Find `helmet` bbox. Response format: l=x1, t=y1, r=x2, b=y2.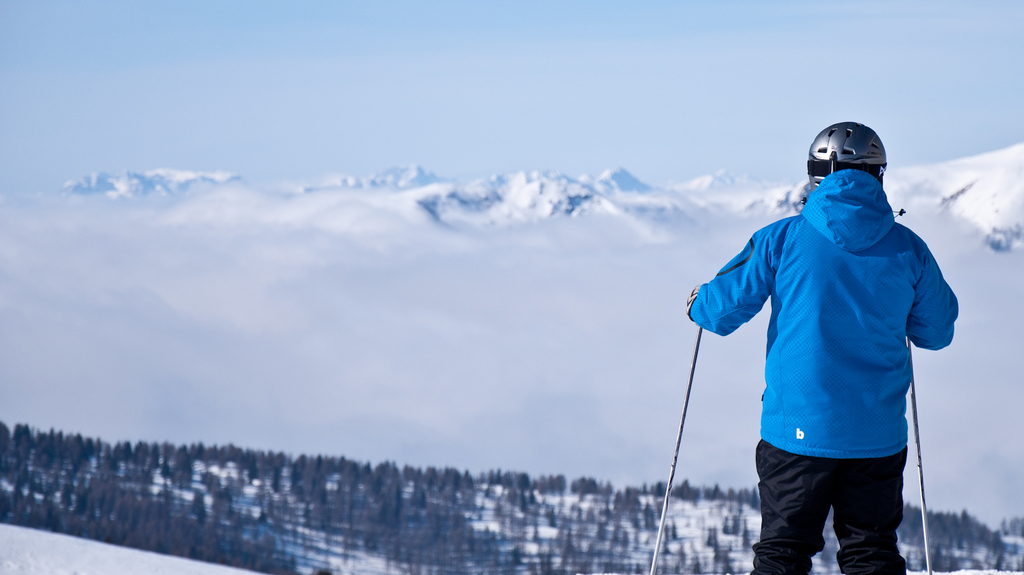
l=813, t=120, r=892, b=197.
